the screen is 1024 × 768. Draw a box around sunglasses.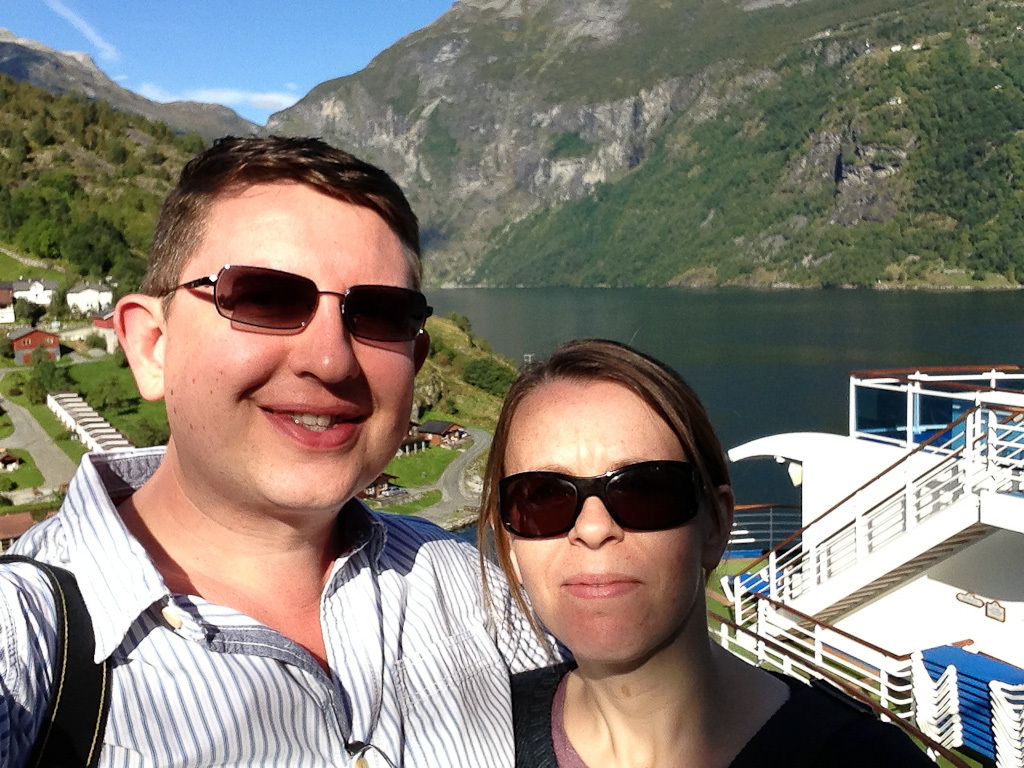
494,455,702,540.
